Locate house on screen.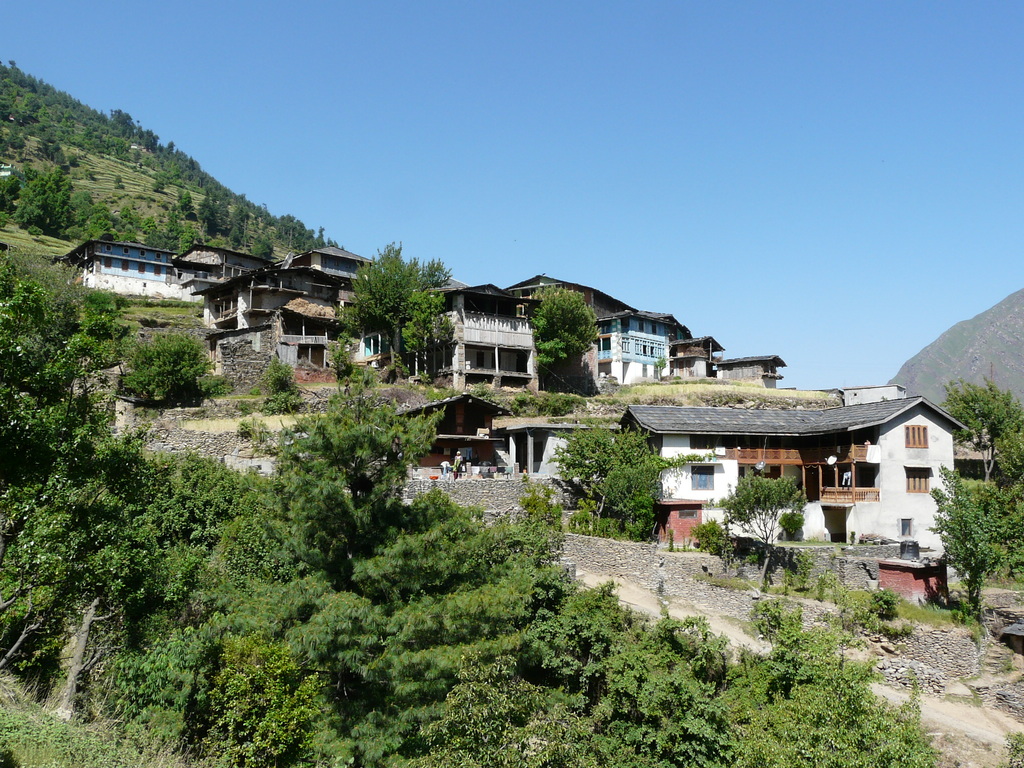
On screen at l=54, t=236, r=175, b=302.
